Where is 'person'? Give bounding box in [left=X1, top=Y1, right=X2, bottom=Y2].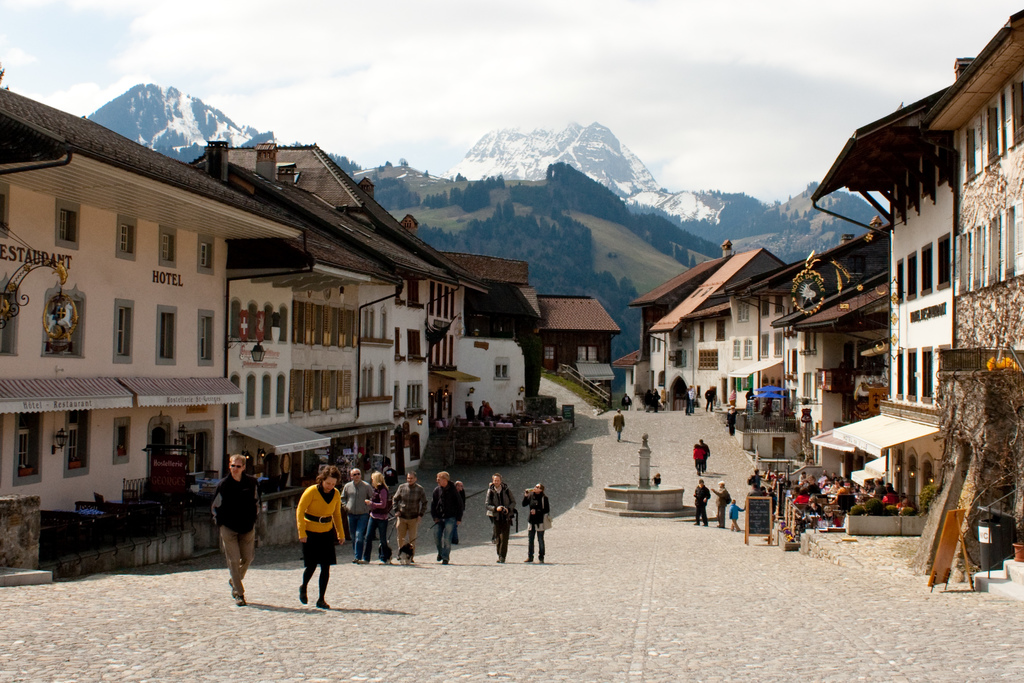
[left=390, top=474, right=429, bottom=562].
